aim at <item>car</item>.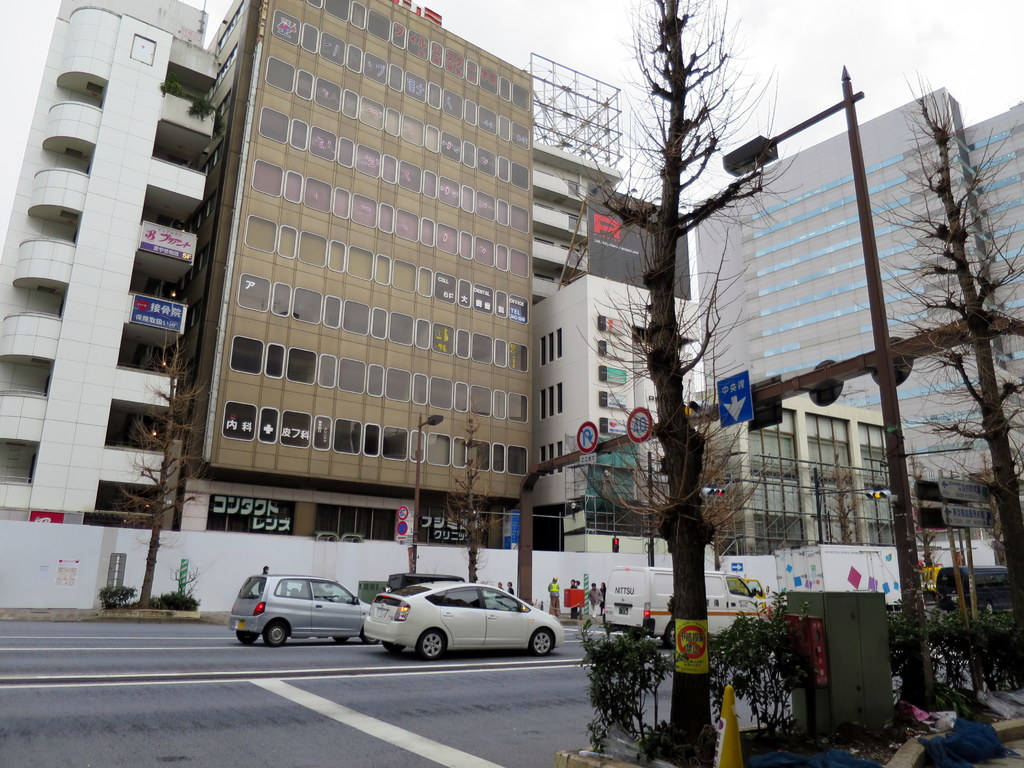
Aimed at bbox(221, 570, 378, 647).
